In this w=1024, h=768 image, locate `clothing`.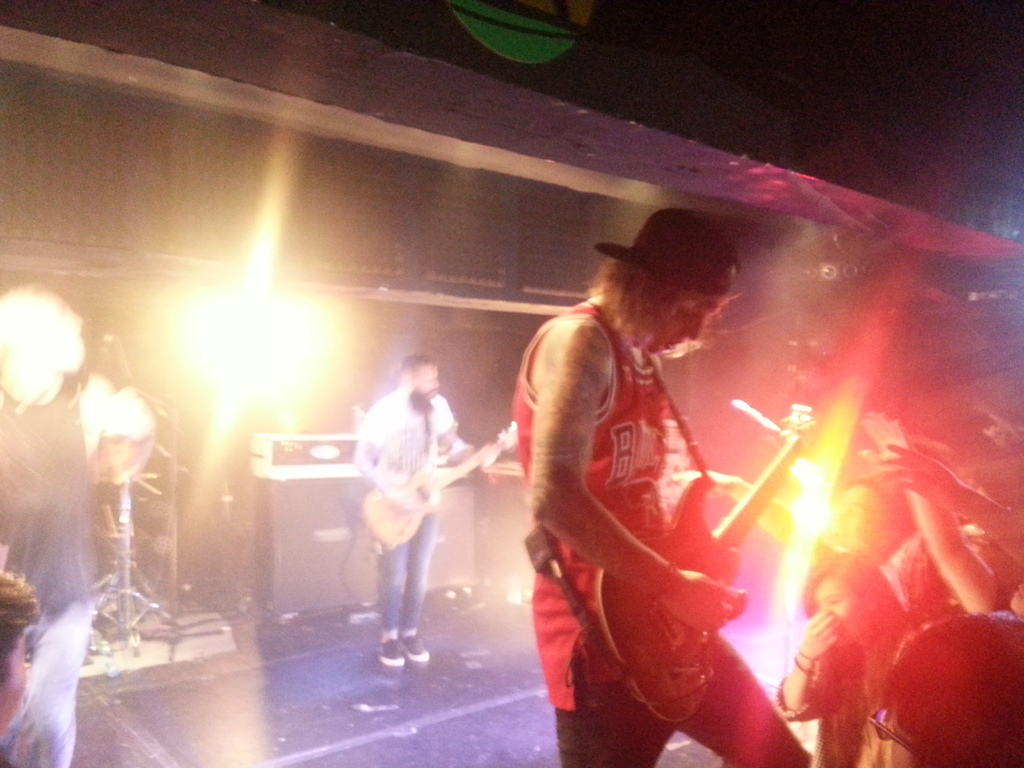
Bounding box: BBox(0, 369, 116, 767).
